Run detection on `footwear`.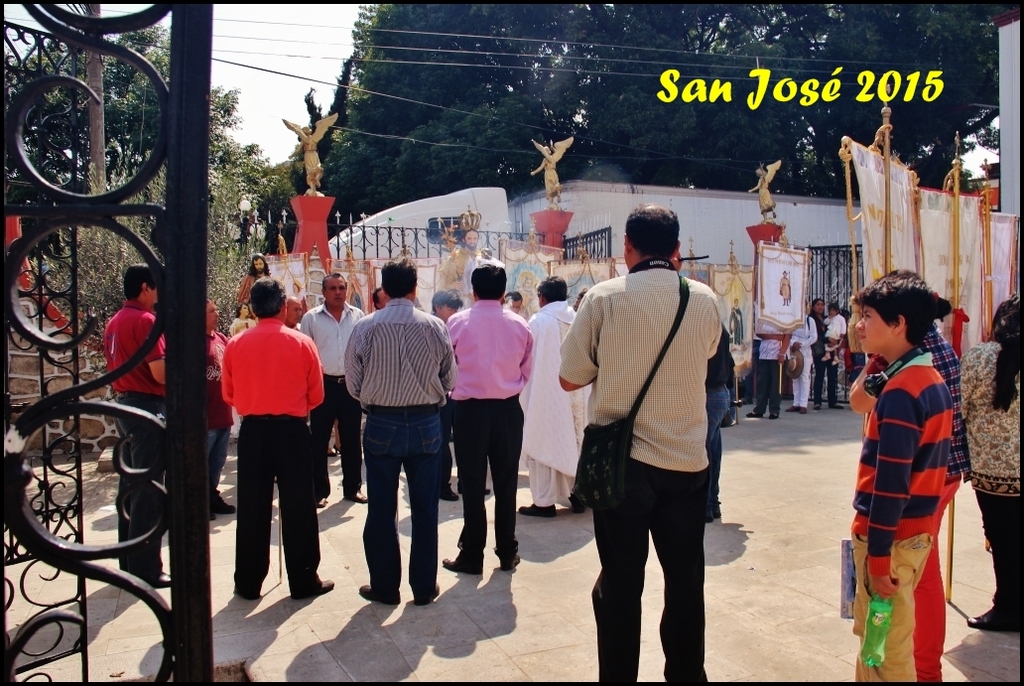
Result: l=442, t=482, r=462, b=501.
